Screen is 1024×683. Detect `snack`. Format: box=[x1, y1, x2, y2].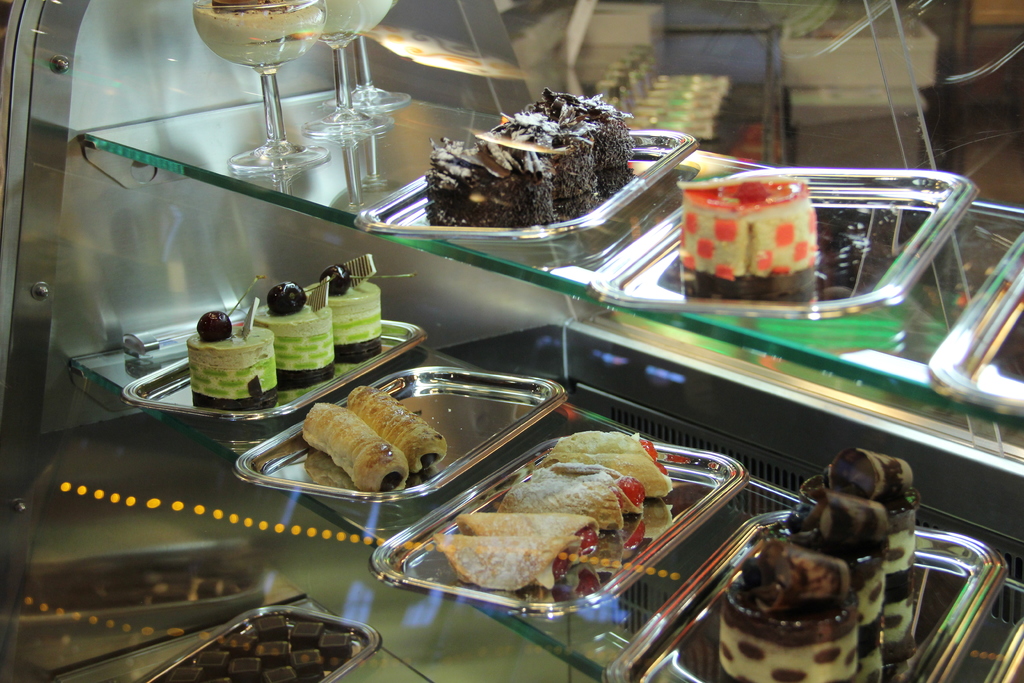
box=[252, 614, 287, 638].
